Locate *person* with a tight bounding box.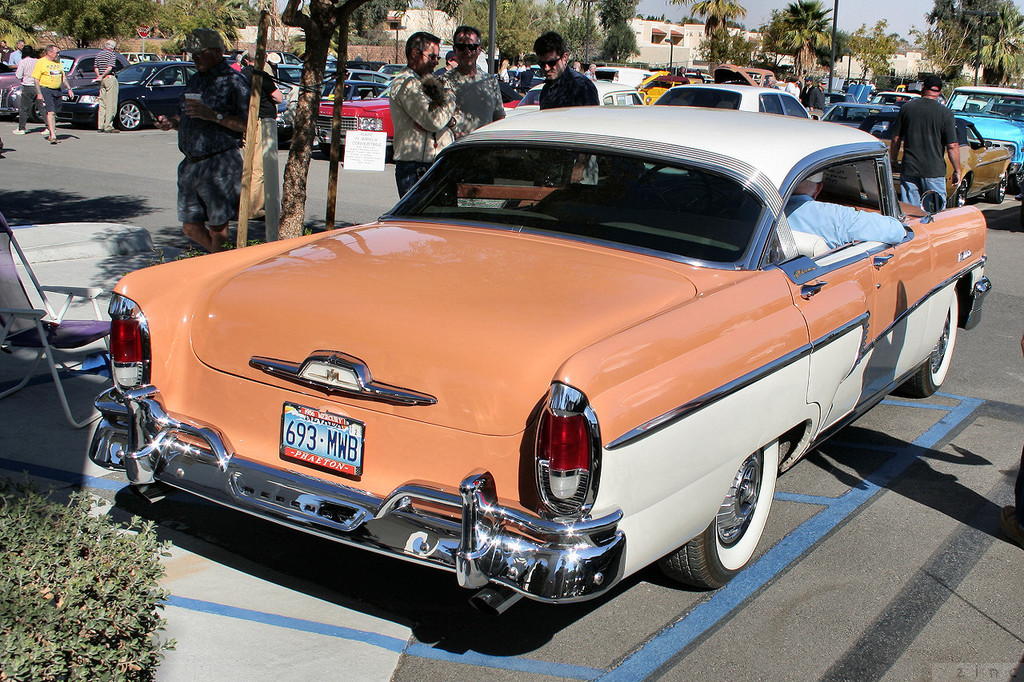
crop(238, 50, 285, 217).
